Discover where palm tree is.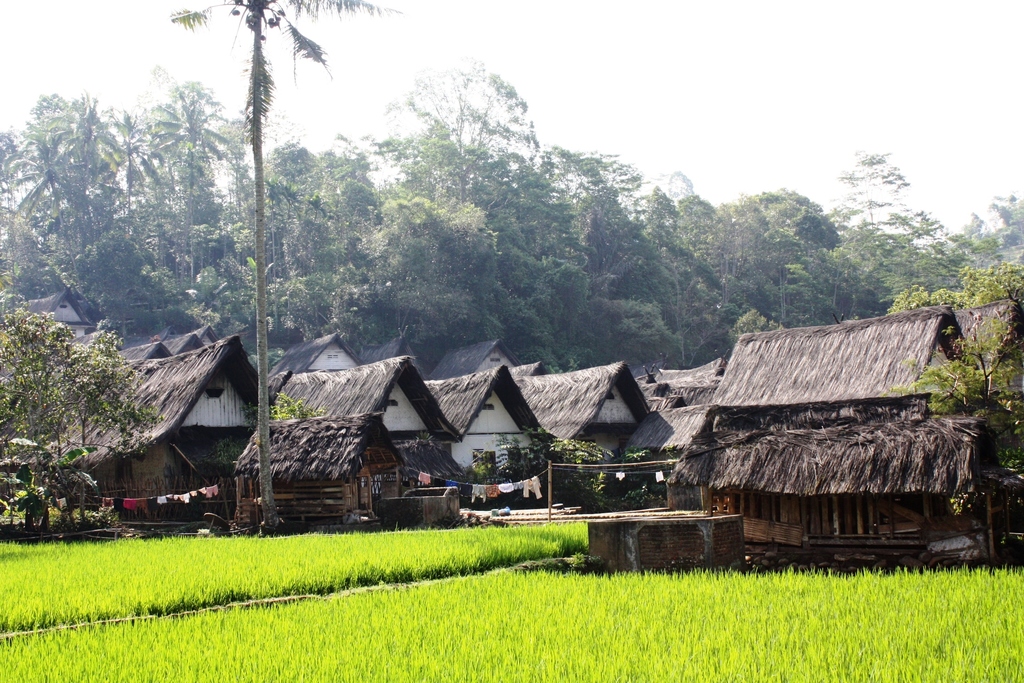
Discovered at 172 0 395 524.
